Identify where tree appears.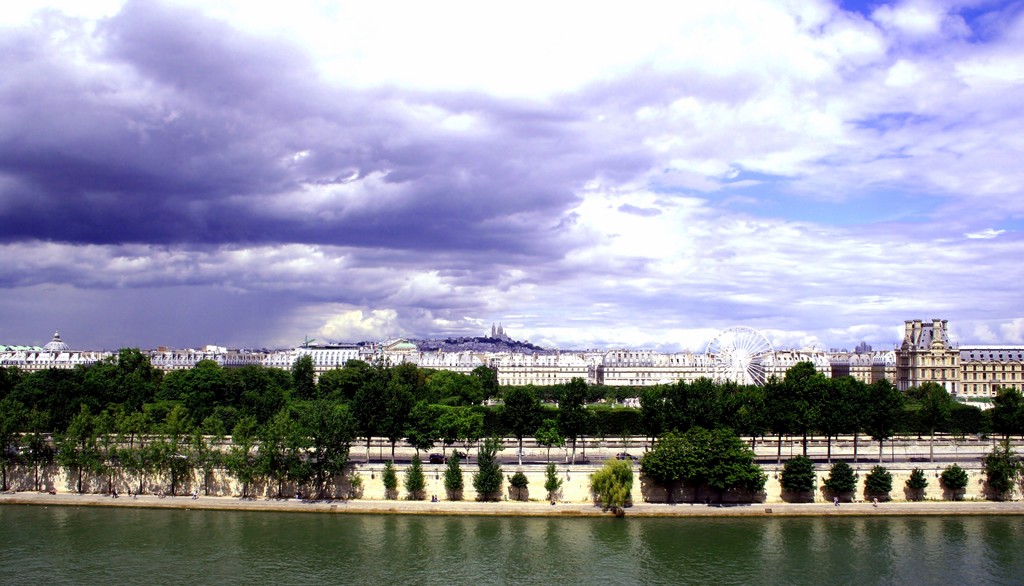
Appears at bbox=(505, 379, 540, 442).
